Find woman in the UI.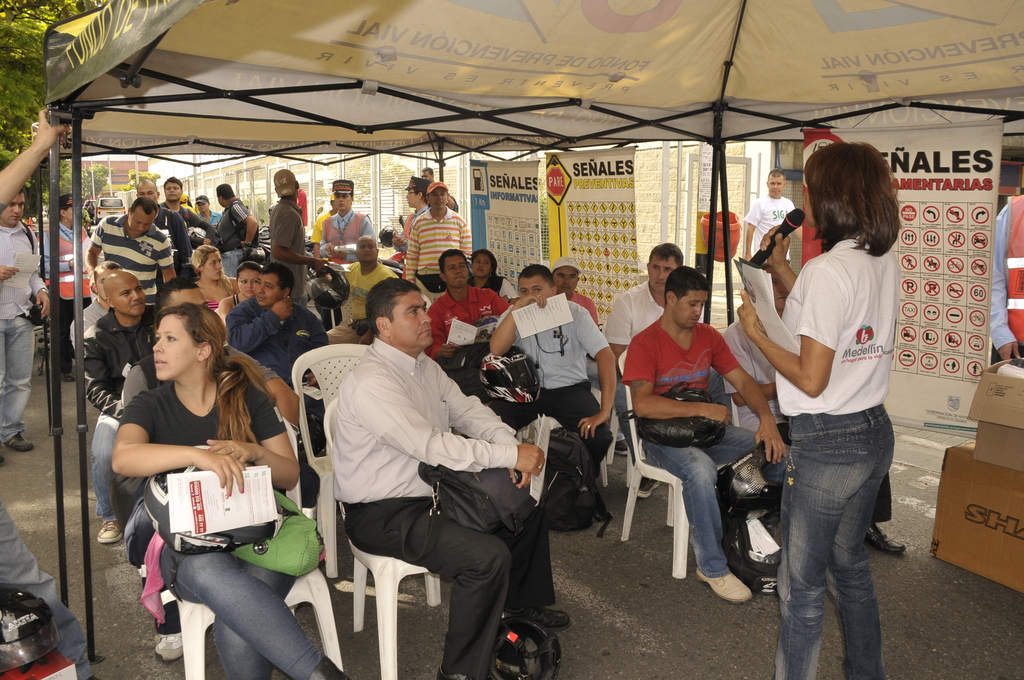
UI element at select_region(476, 248, 525, 309).
